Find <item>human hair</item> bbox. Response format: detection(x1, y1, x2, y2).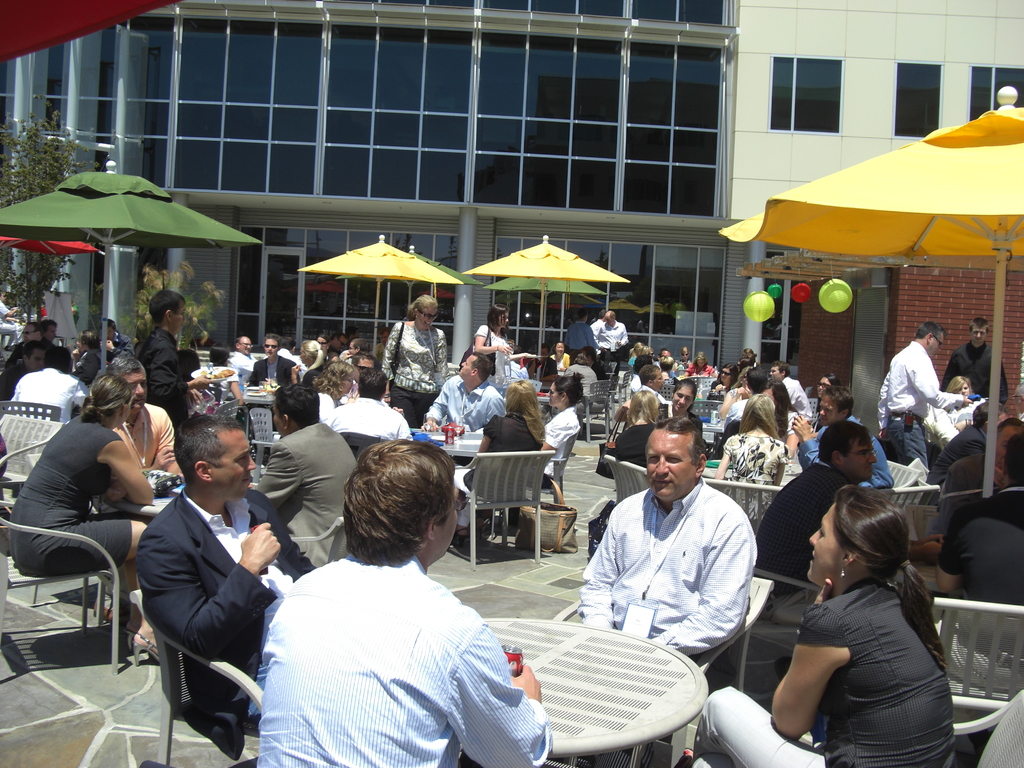
detection(44, 346, 72, 372).
